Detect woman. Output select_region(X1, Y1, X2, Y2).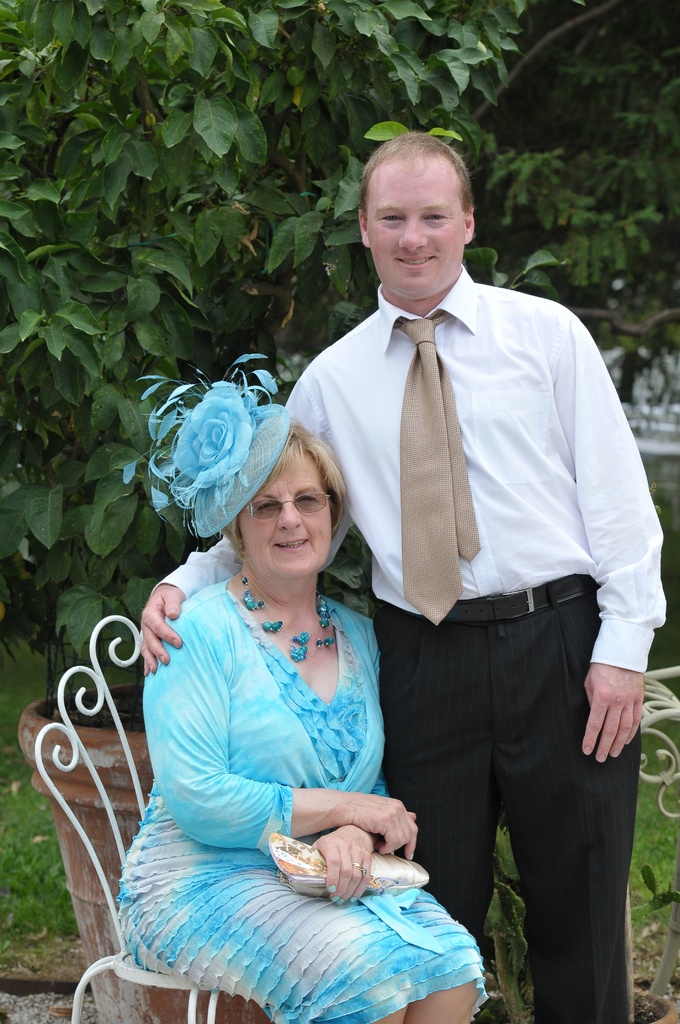
select_region(101, 366, 438, 1011).
